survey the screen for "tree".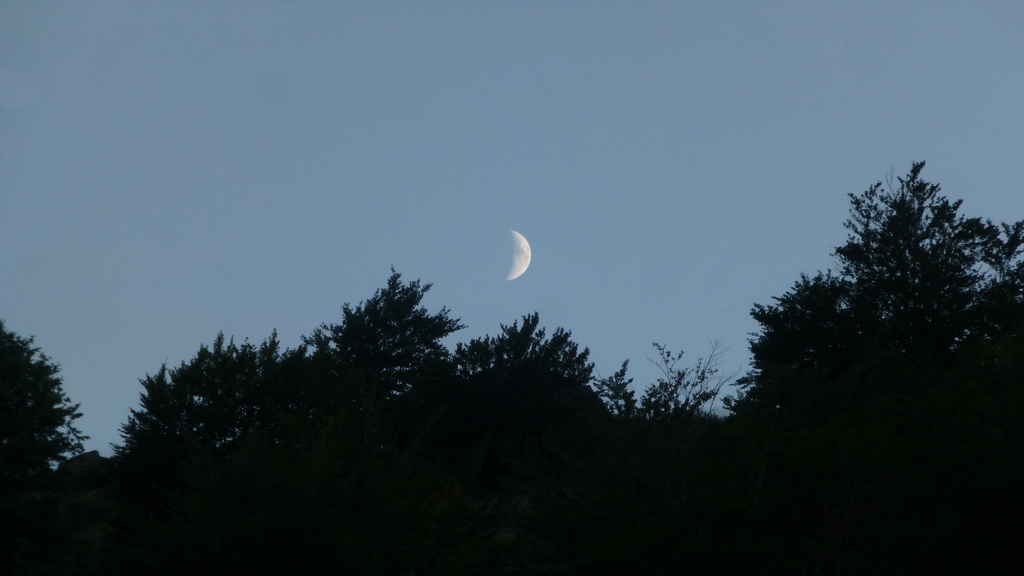
Survey found: <box>723,156,1023,424</box>.
